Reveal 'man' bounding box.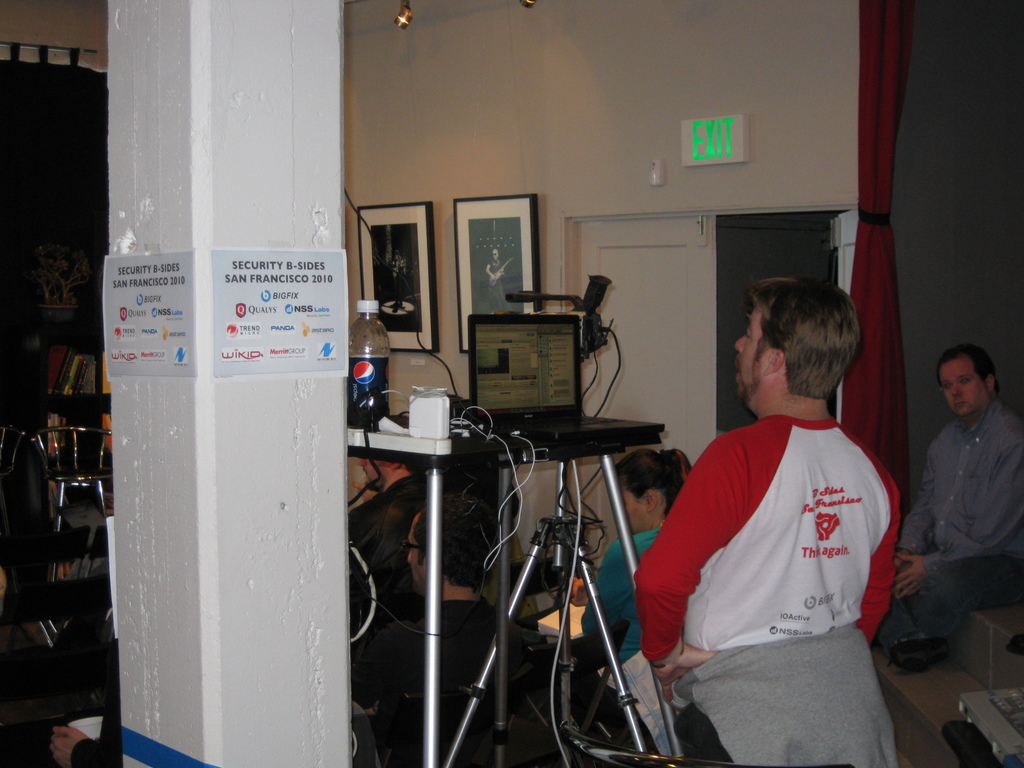
Revealed: bbox(630, 277, 900, 767).
